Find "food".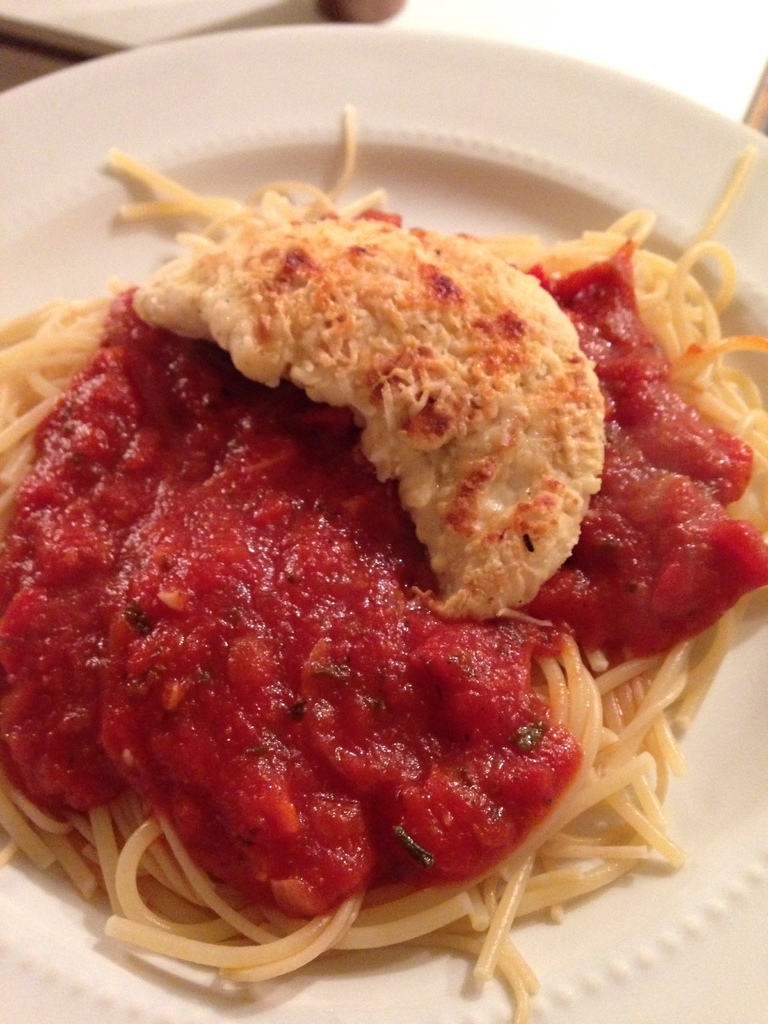
locate(54, 118, 719, 904).
